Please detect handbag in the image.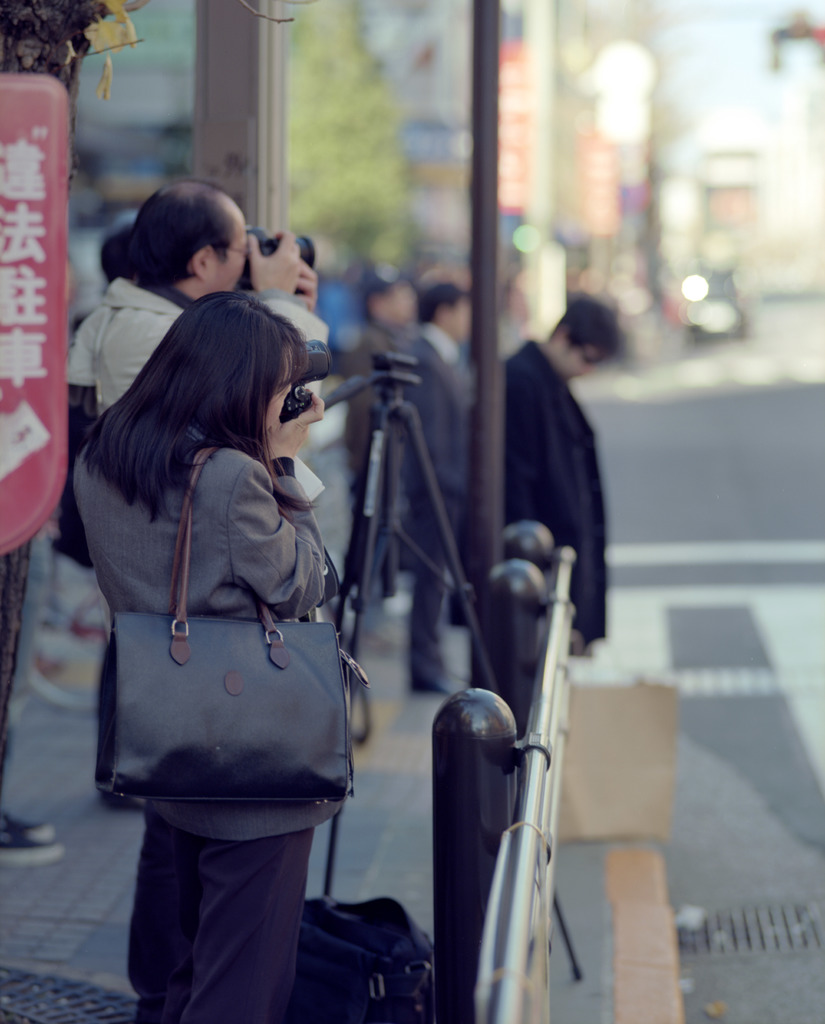
l=93, t=442, r=363, b=808.
